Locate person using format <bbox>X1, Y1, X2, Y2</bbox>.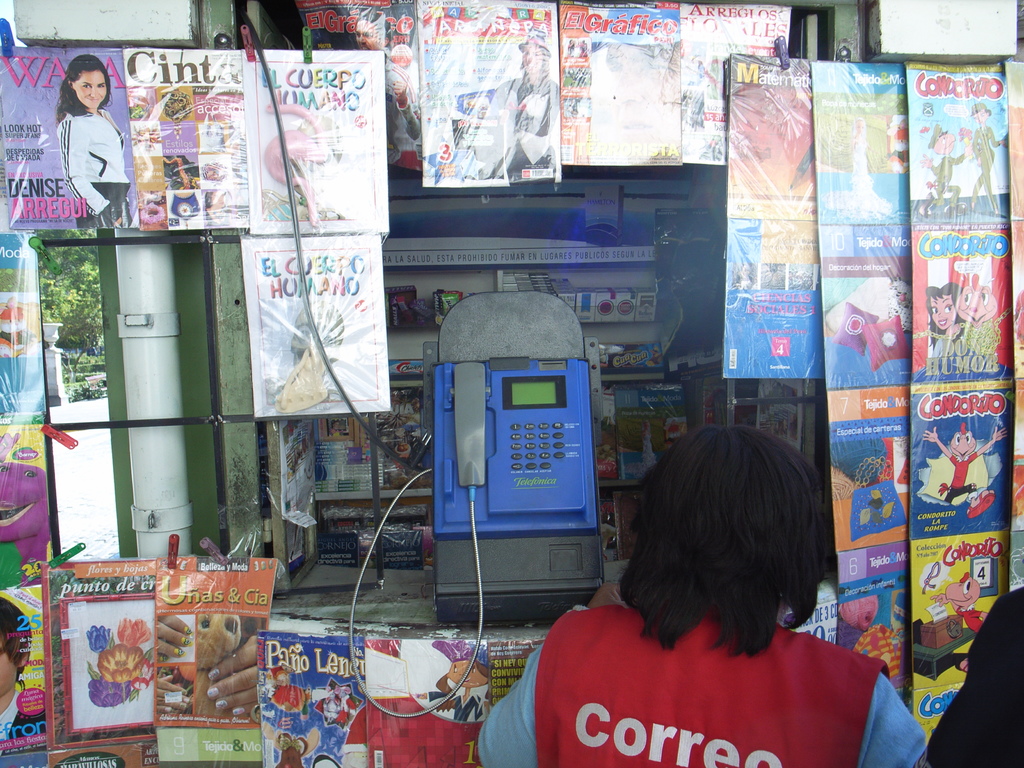
<bbox>213, 631, 260, 720</bbox>.
